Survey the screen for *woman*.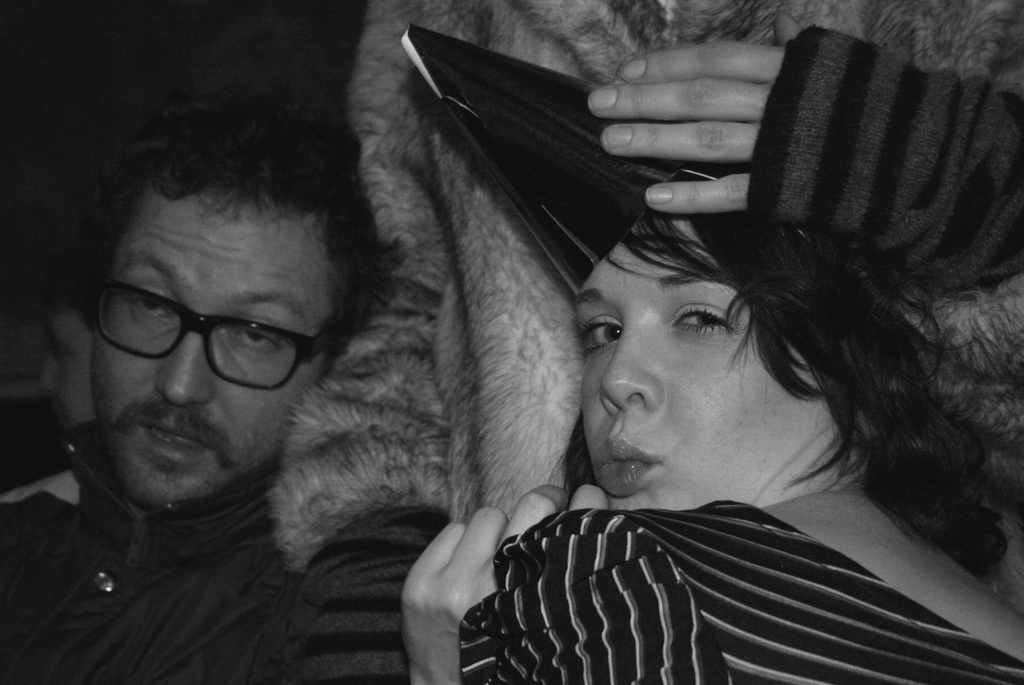
Survey found: locate(367, 51, 1011, 676).
